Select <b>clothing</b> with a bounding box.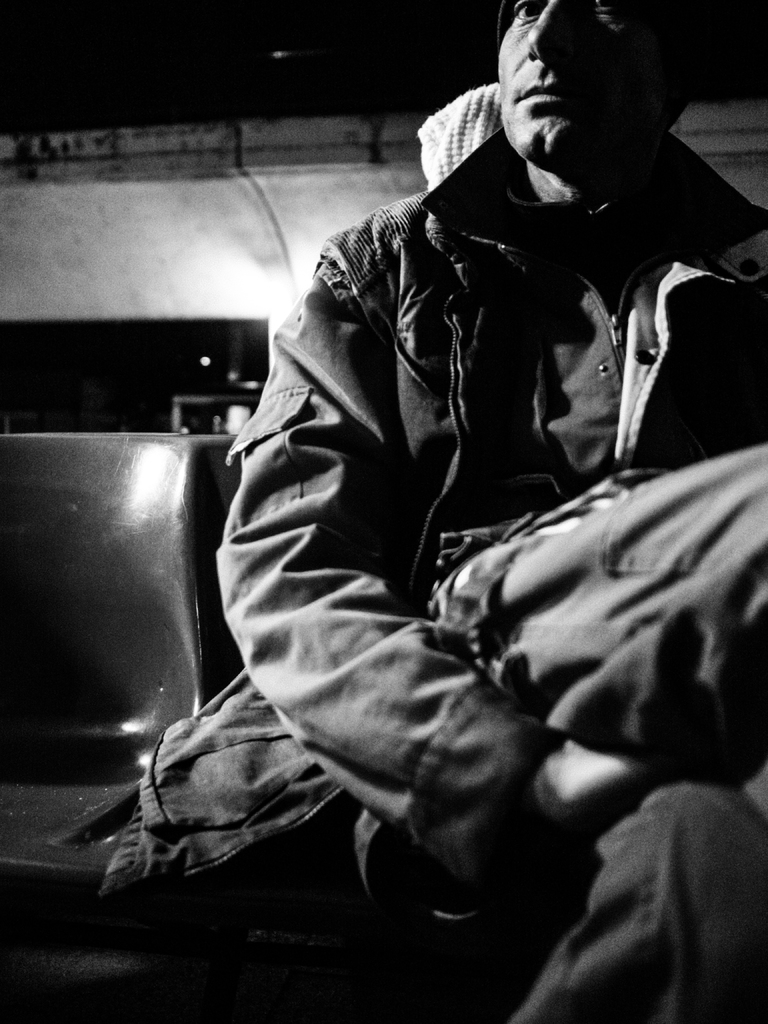
bbox=[150, 44, 744, 987].
